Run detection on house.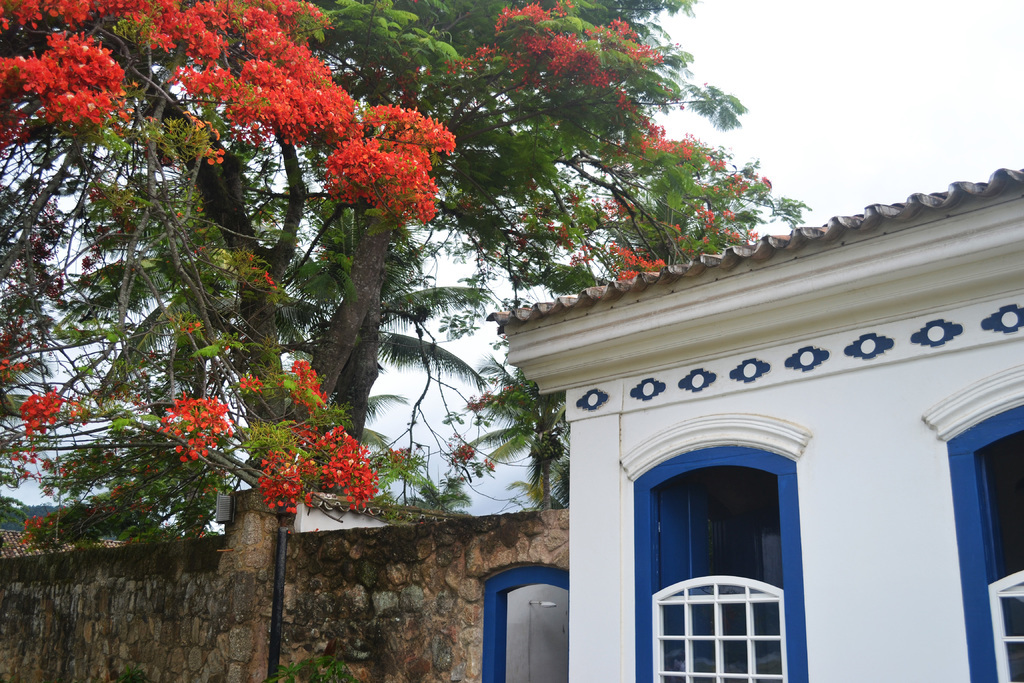
Result: BBox(489, 165, 1023, 682).
